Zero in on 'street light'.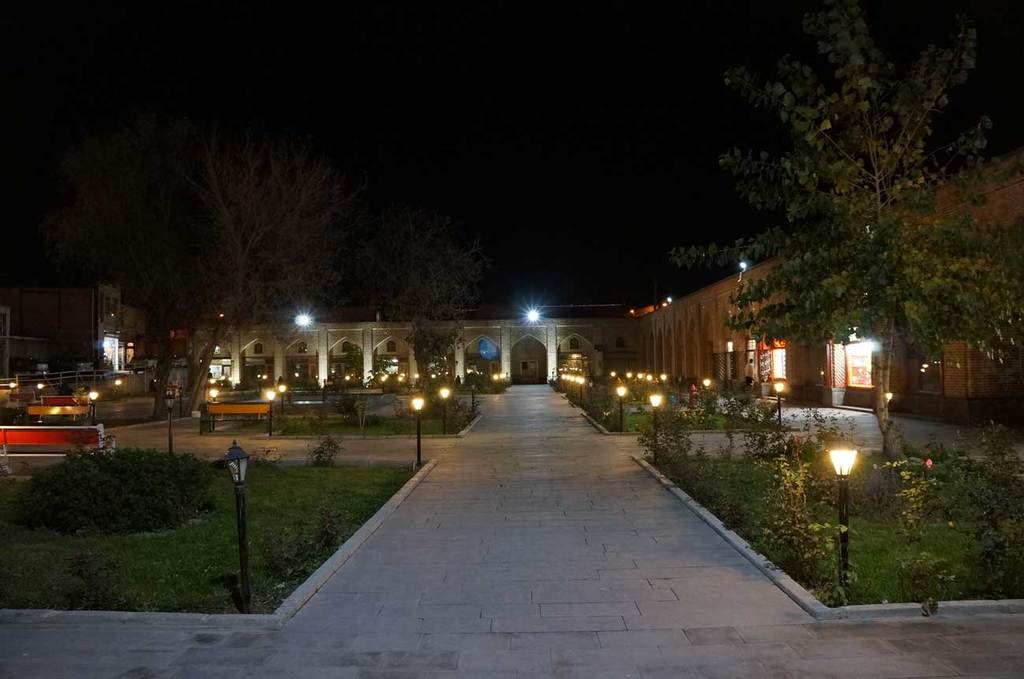
Zeroed in: pyautogui.locateOnScreen(437, 381, 453, 434).
